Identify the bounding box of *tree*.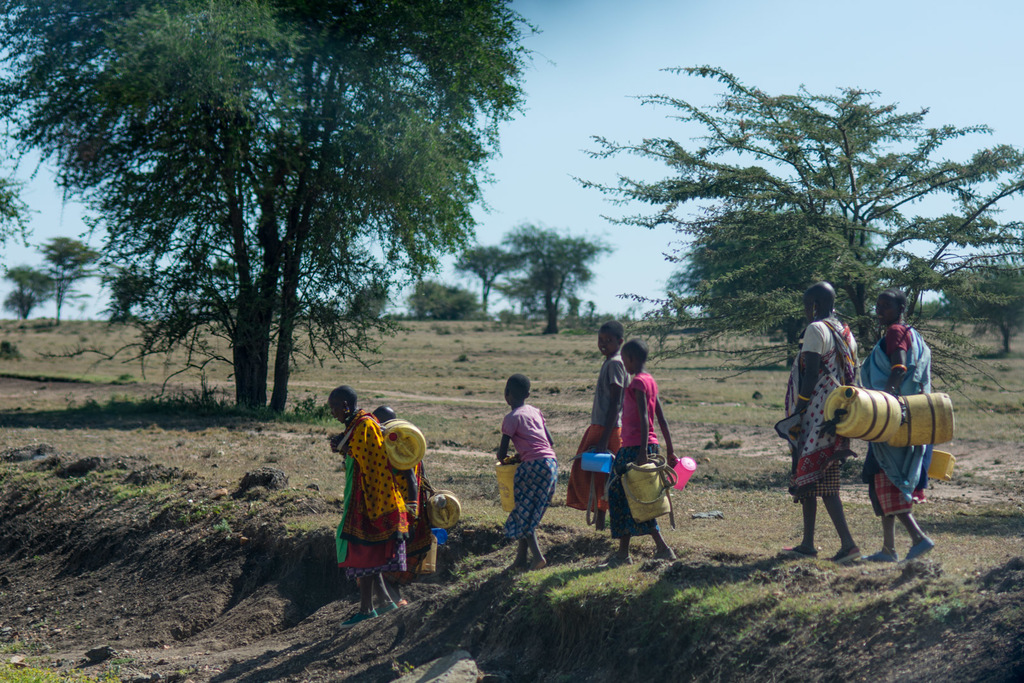
(left=508, top=221, right=607, bottom=326).
